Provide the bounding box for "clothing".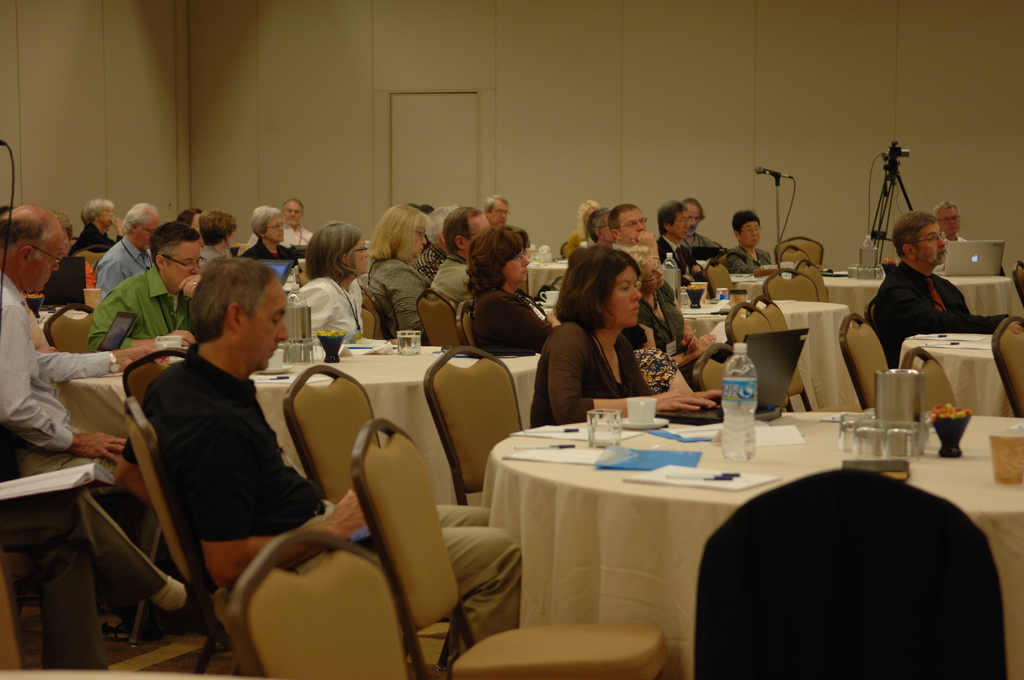
rect(96, 239, 151, 281).
